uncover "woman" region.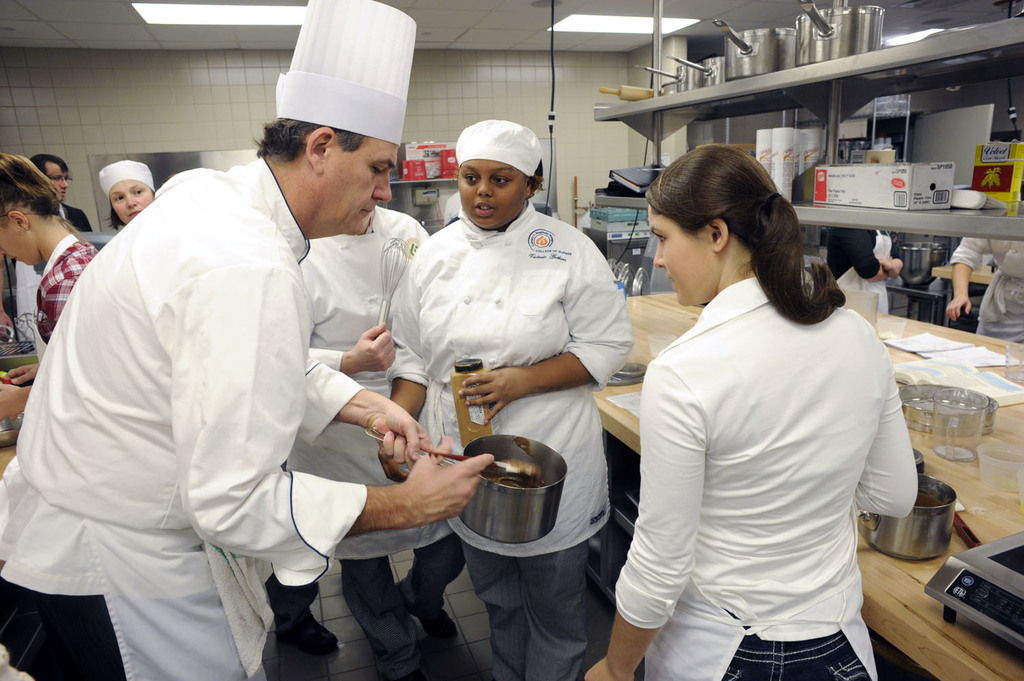
Uncovered: 370 123 628 669.
